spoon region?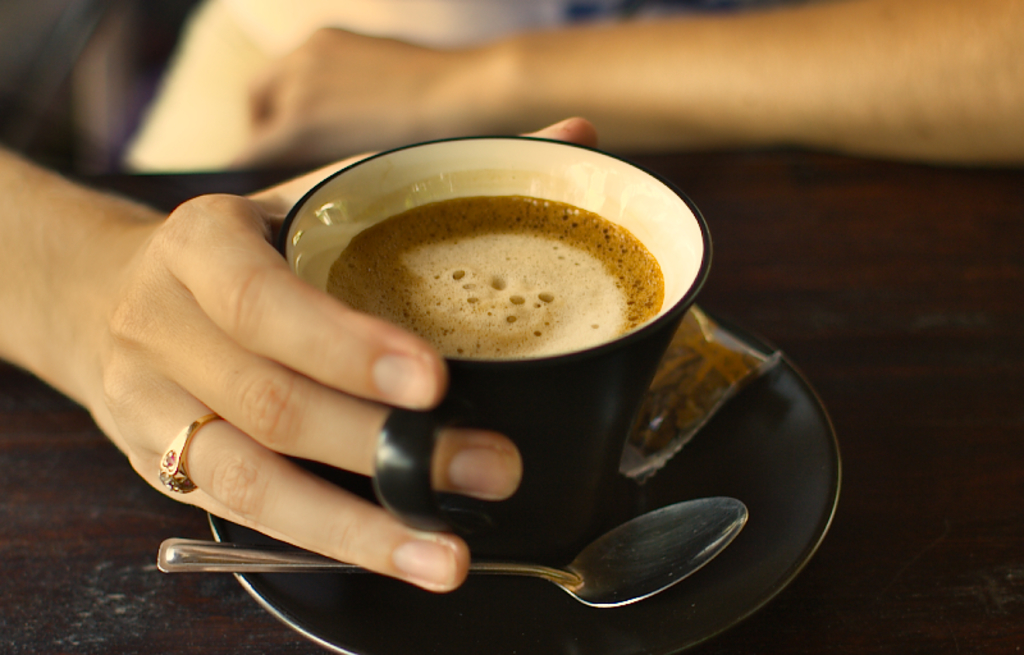
region(155, 498, 749, 610)
